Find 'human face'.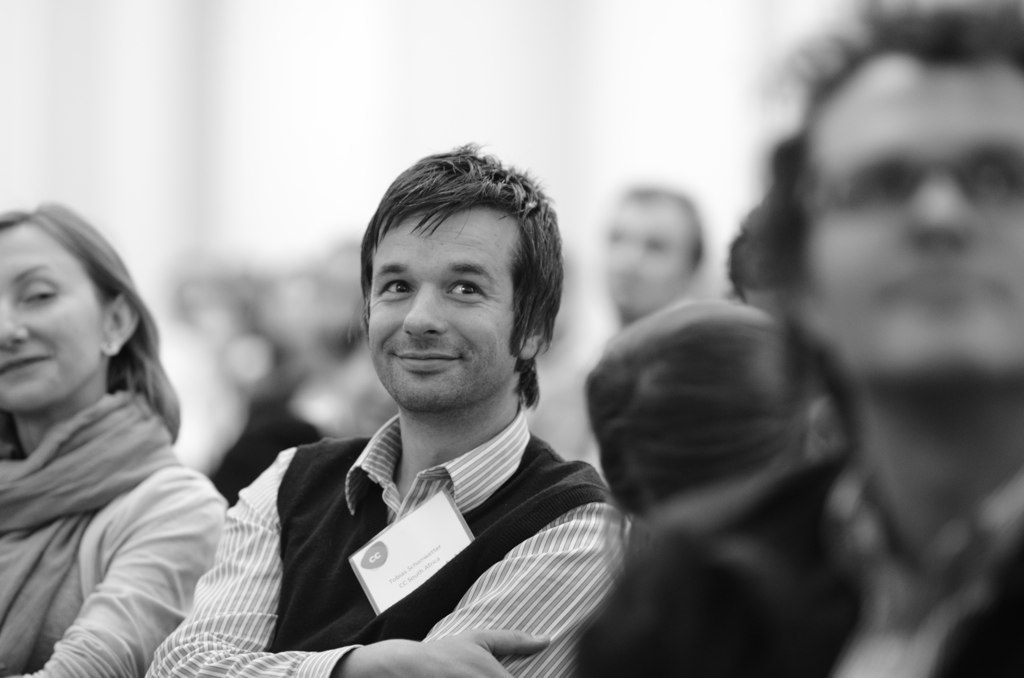
<bbox>366, 205, 515, 411</bbox>.
